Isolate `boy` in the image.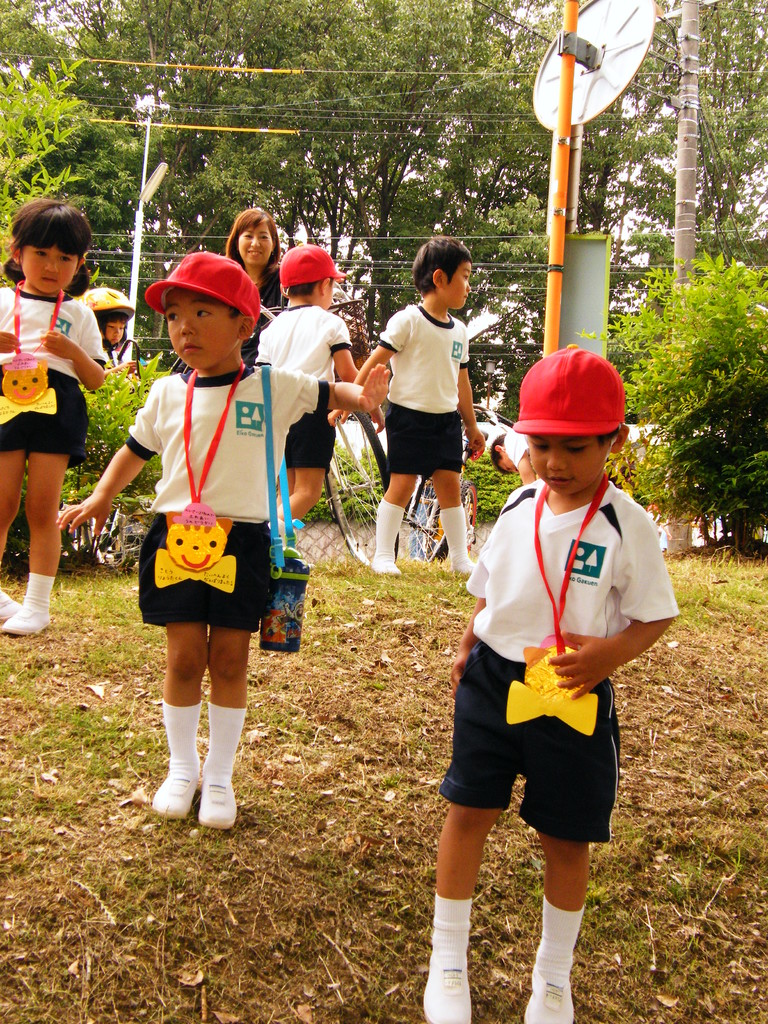
Isolated region: detection(408, 386, 685, 975).
